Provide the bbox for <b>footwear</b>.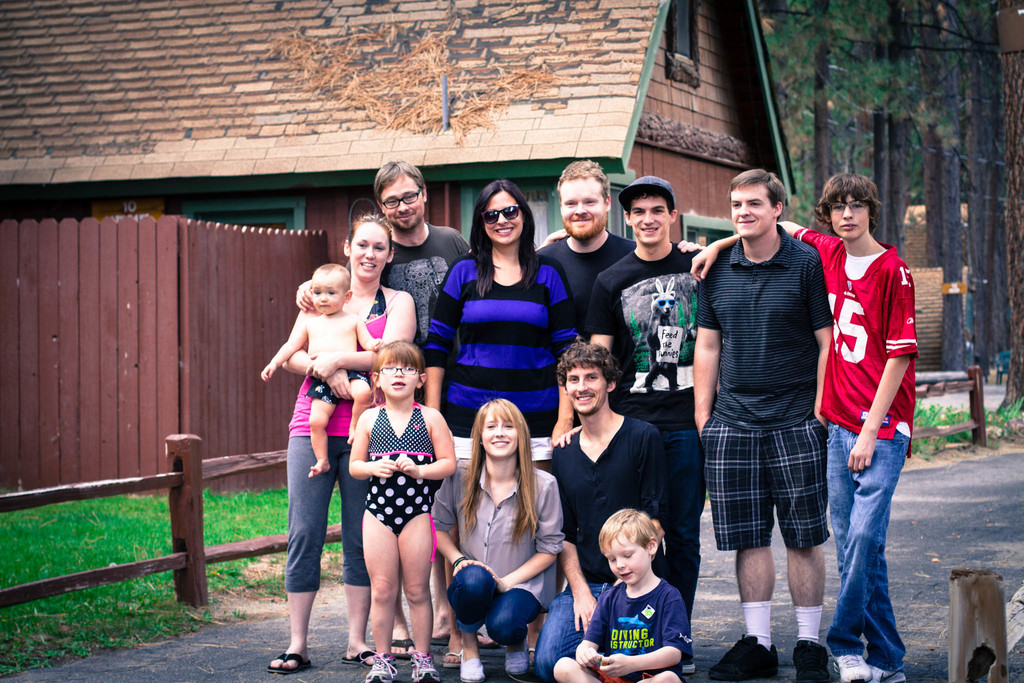
x1=365, y1=652, x2=397, y2=682.
